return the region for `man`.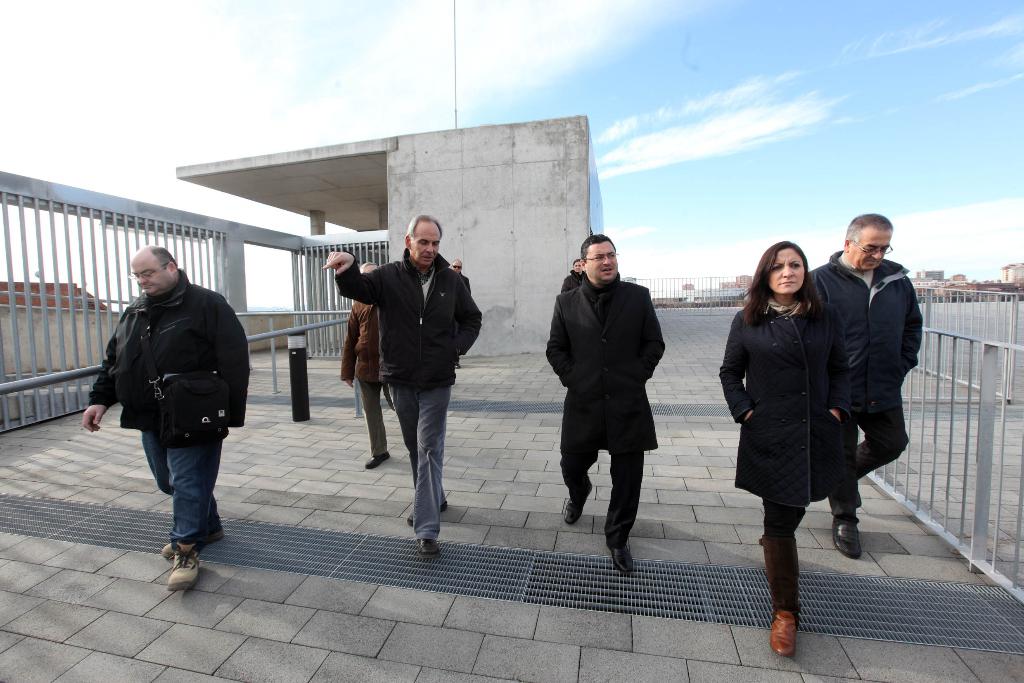
box(93, 243, 249, 566).
